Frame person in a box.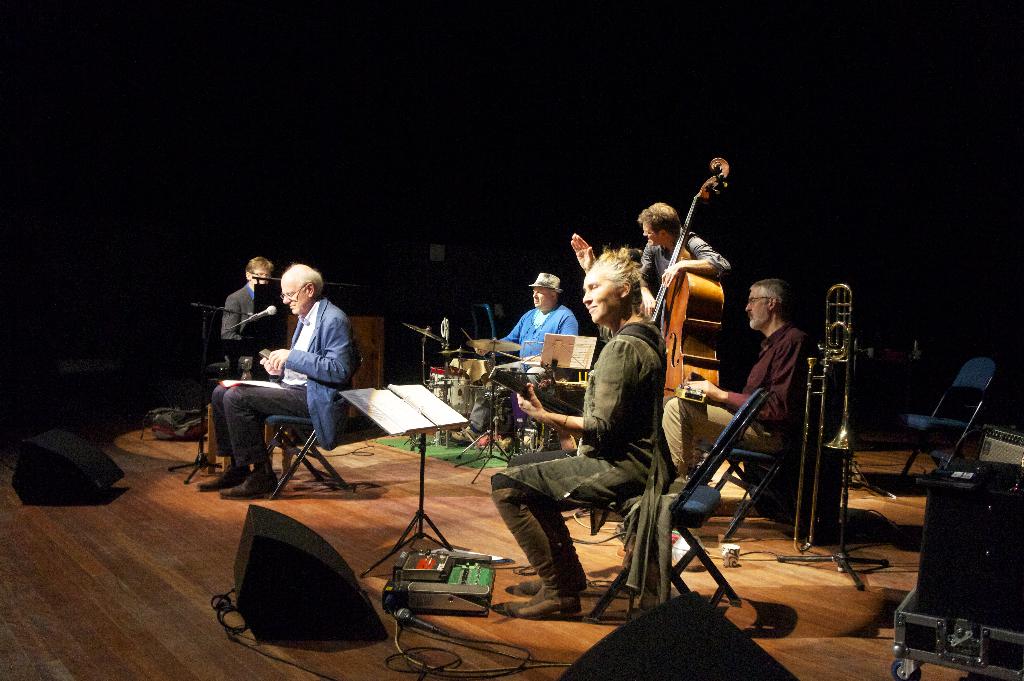
(x1=669, y1=276, x2=806, y2=483).
